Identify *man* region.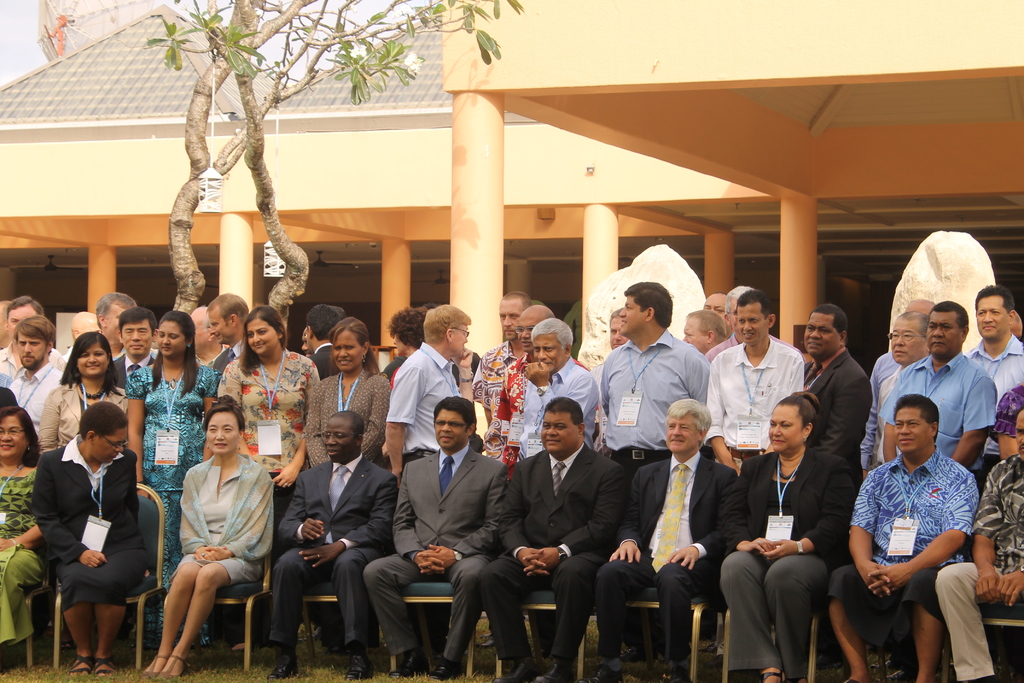
Region: (503,301,592,468).
